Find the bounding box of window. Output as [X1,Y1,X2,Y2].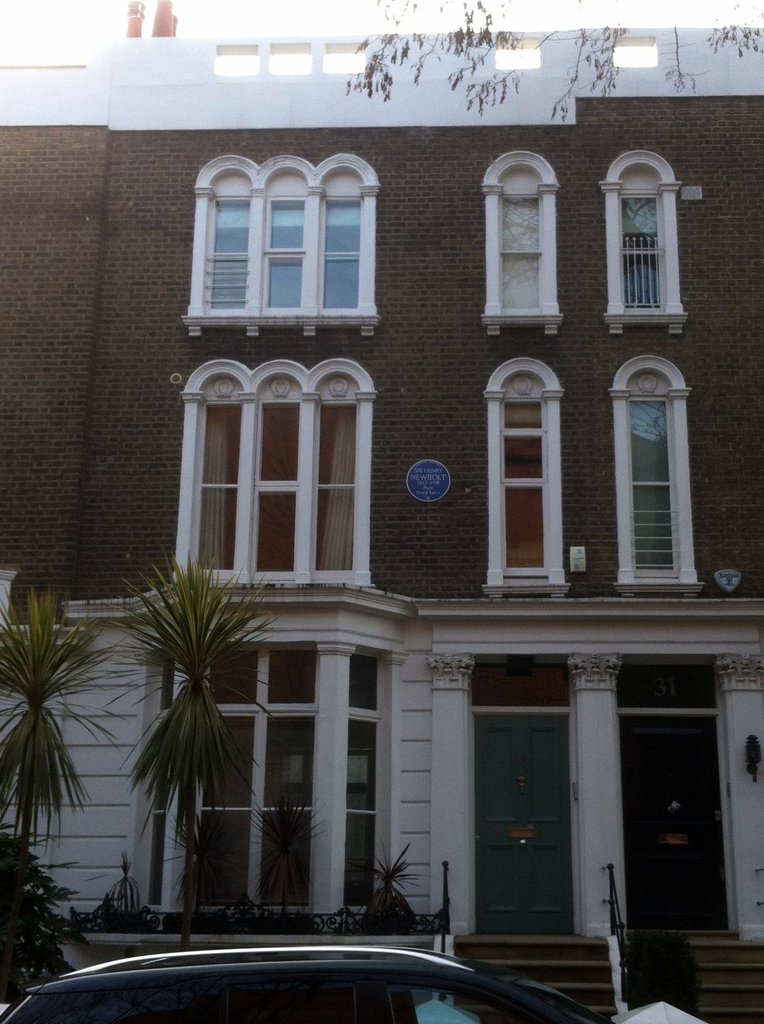
[603,145,694,330].
